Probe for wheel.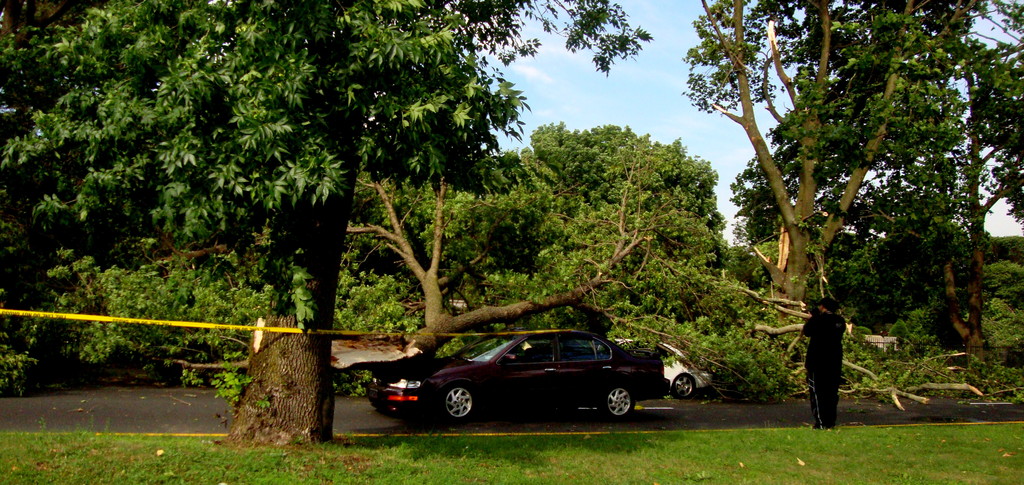
Probe result: region(600, 384, 637, 416).
